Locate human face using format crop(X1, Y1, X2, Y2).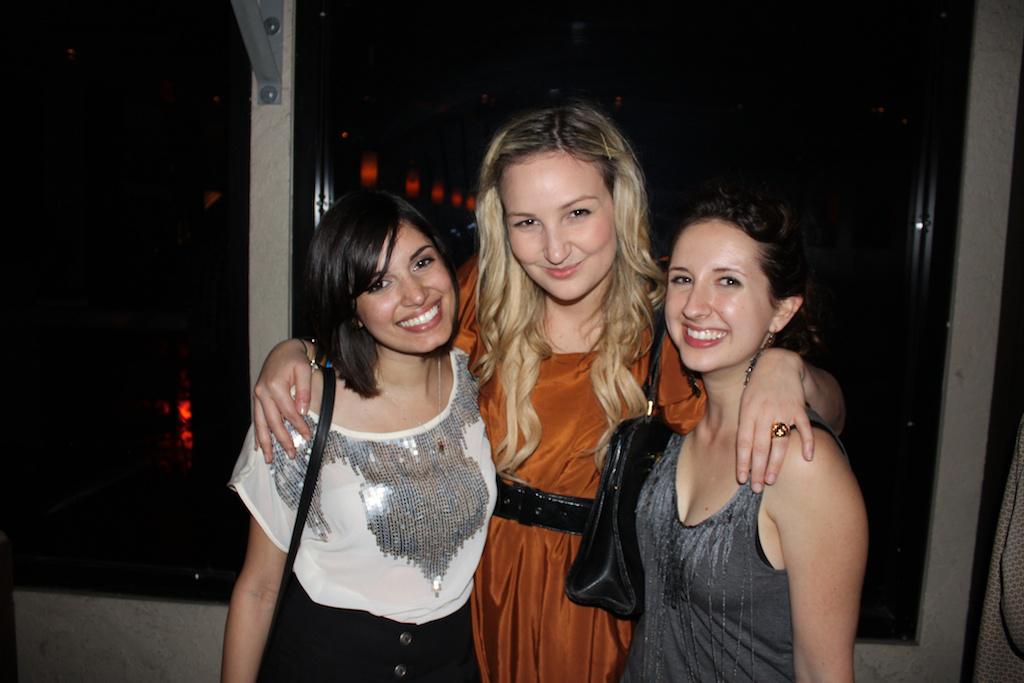
crop(664, 219, 773, 375).
